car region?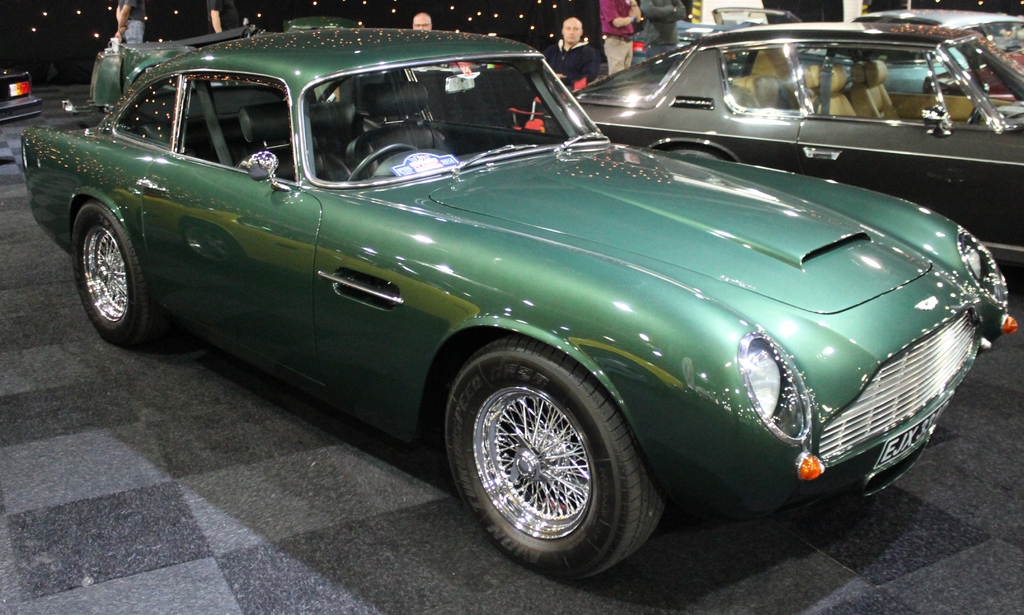
x1=542 y1=20 x2=1023 y2=285
